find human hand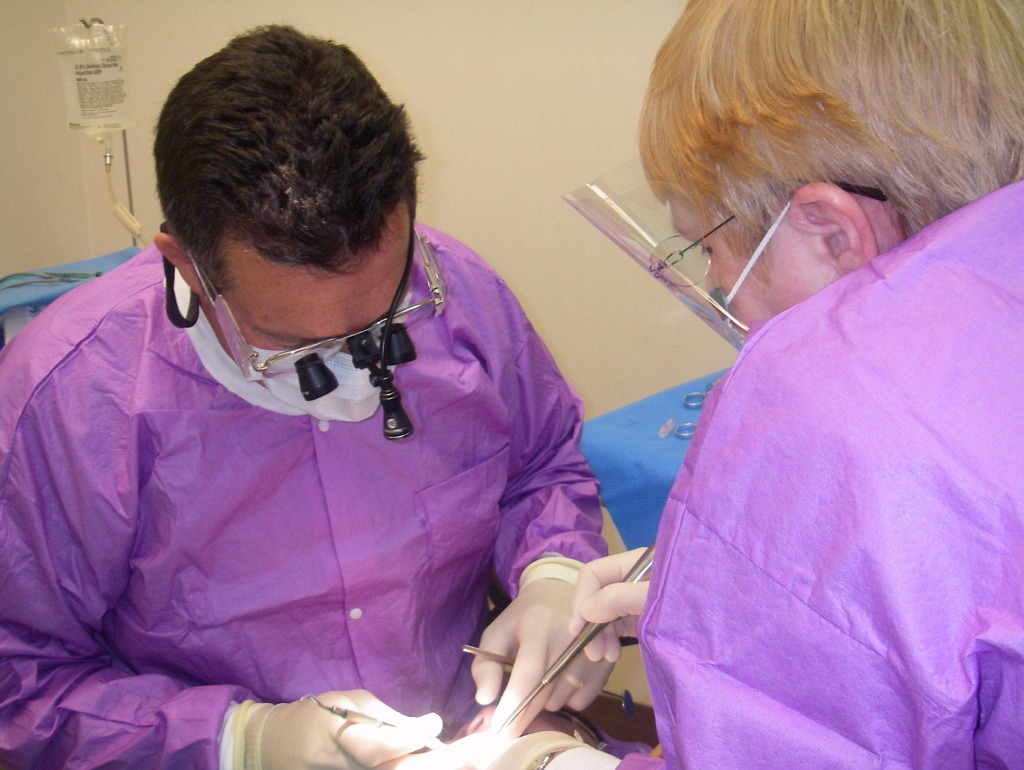
[left=241, top=686, right=441, bottom=769]
